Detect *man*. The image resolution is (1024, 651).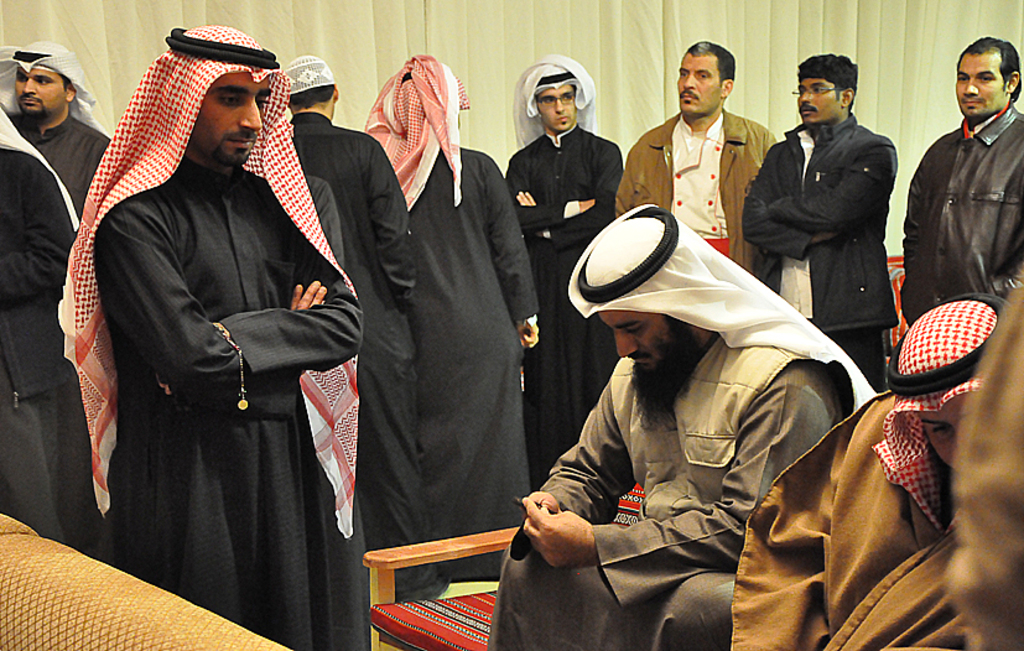
l=731, t=48, r=899, b=394.
